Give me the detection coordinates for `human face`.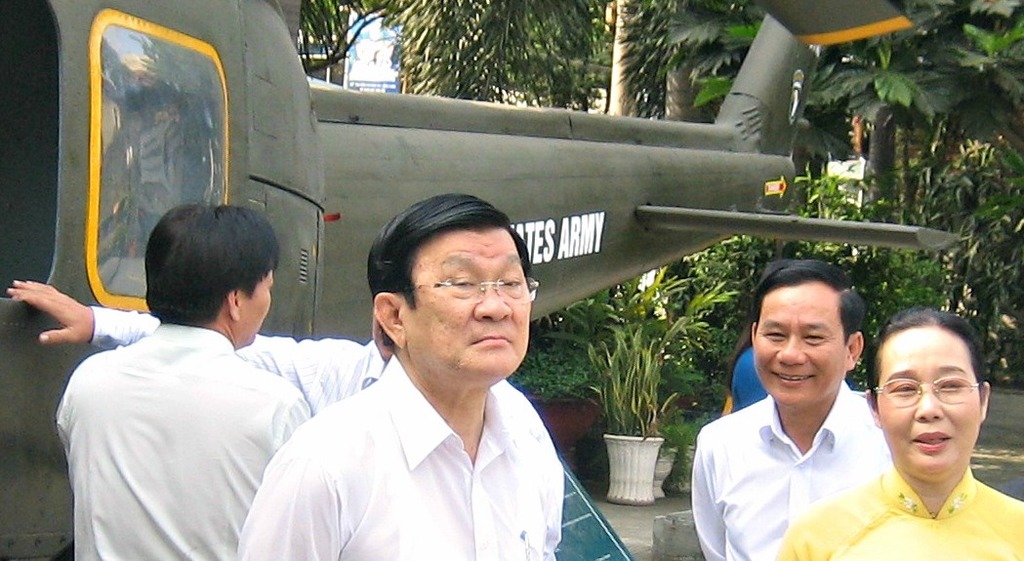
left=235, top=268, right=272, bottom=346.
